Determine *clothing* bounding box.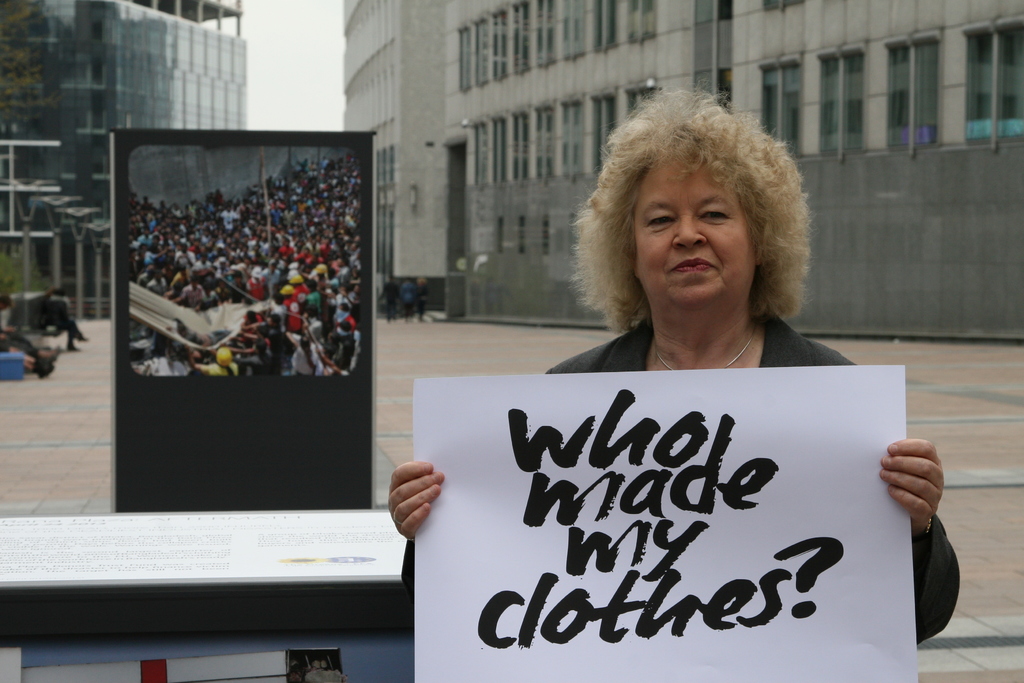
Determined: [x1=378, y1=318, x2=965, y2=650].
